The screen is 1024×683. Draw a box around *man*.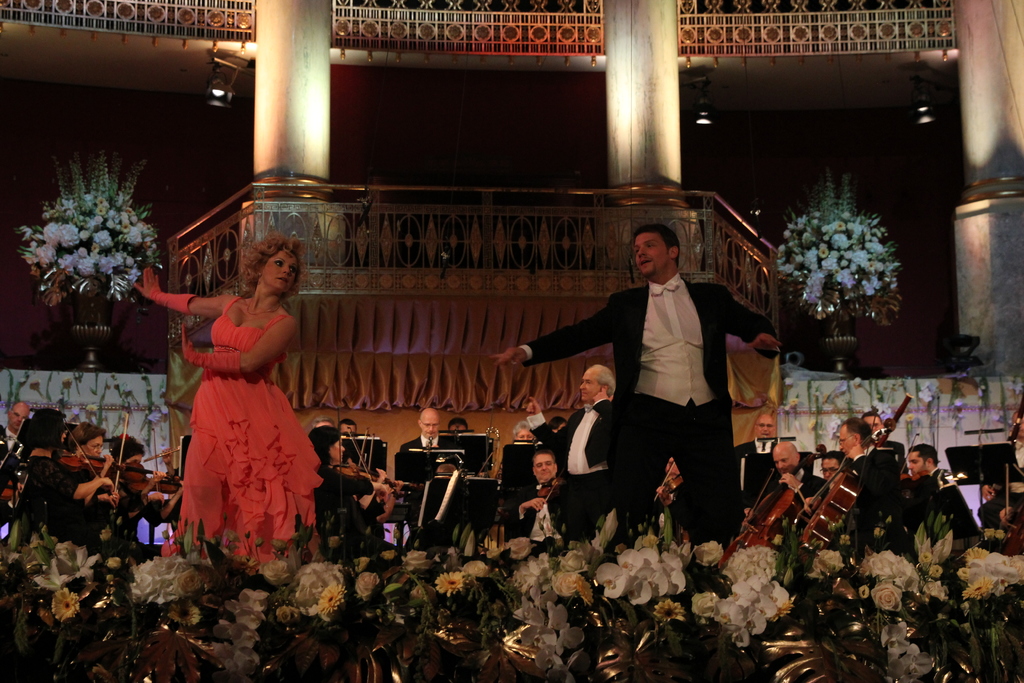
520 447 573 545.
